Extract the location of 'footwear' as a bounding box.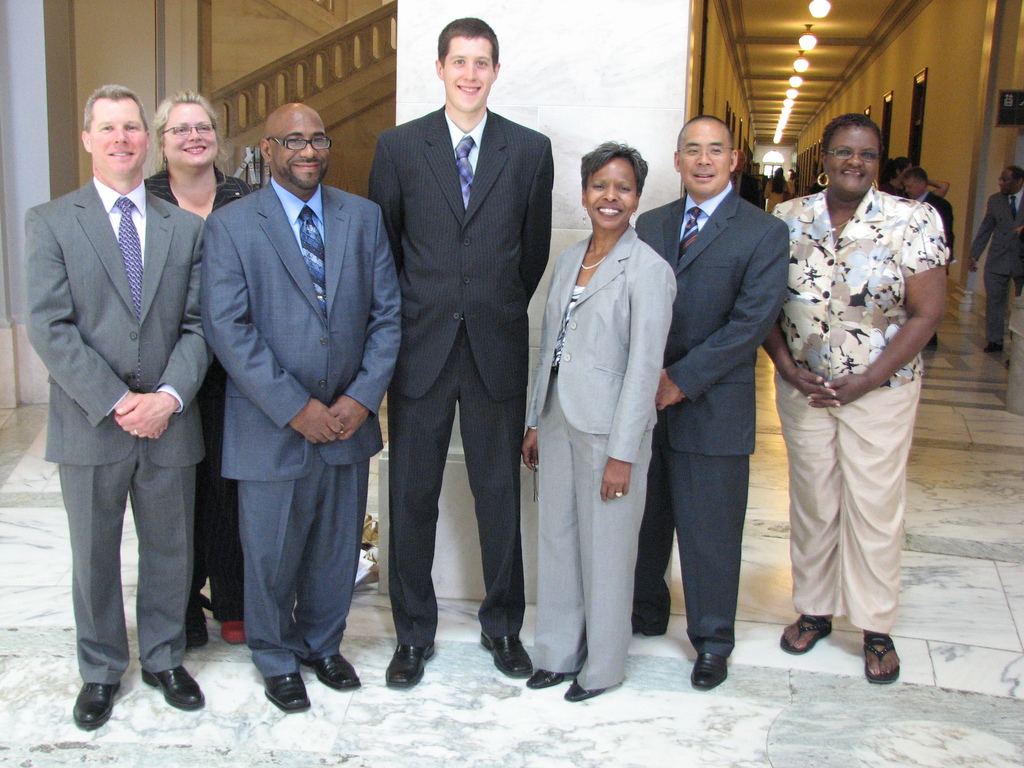
{"x1": 122, "y1": 662, "x2": 196, "y2": 732}.
